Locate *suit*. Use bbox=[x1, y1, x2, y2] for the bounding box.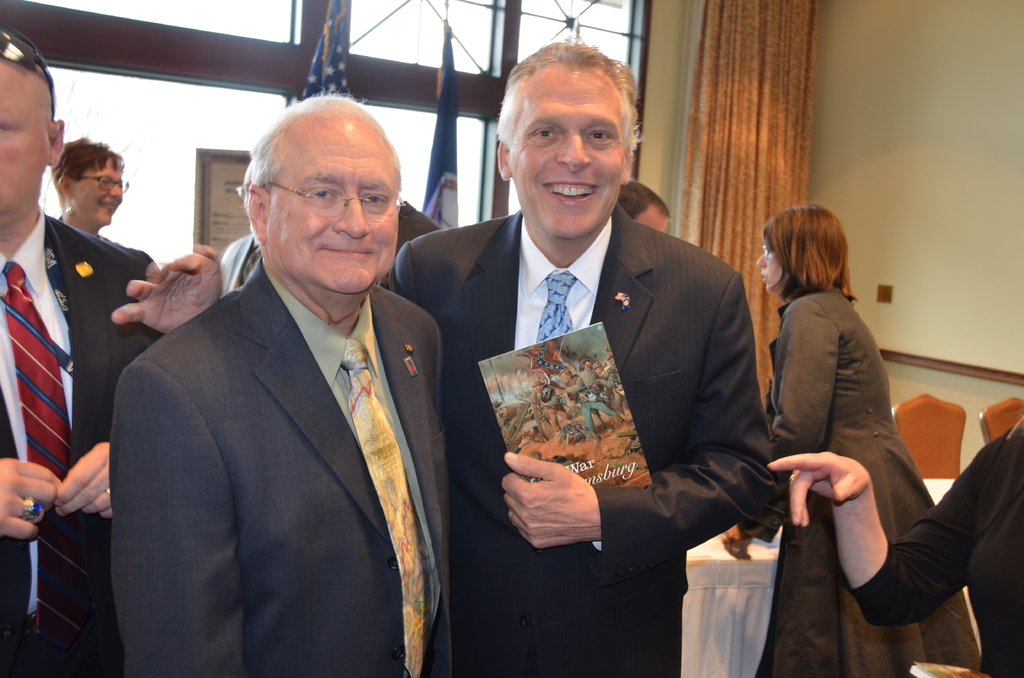
bbox=[89, 172, 463, 665].
